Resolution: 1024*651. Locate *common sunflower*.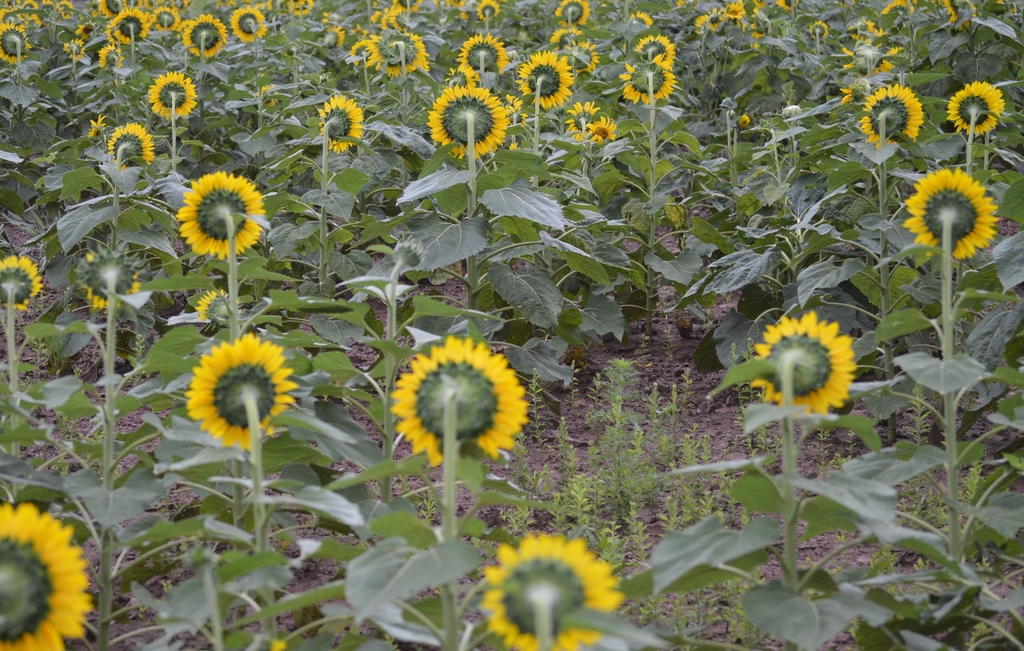
[472, 37, 502, 84].
